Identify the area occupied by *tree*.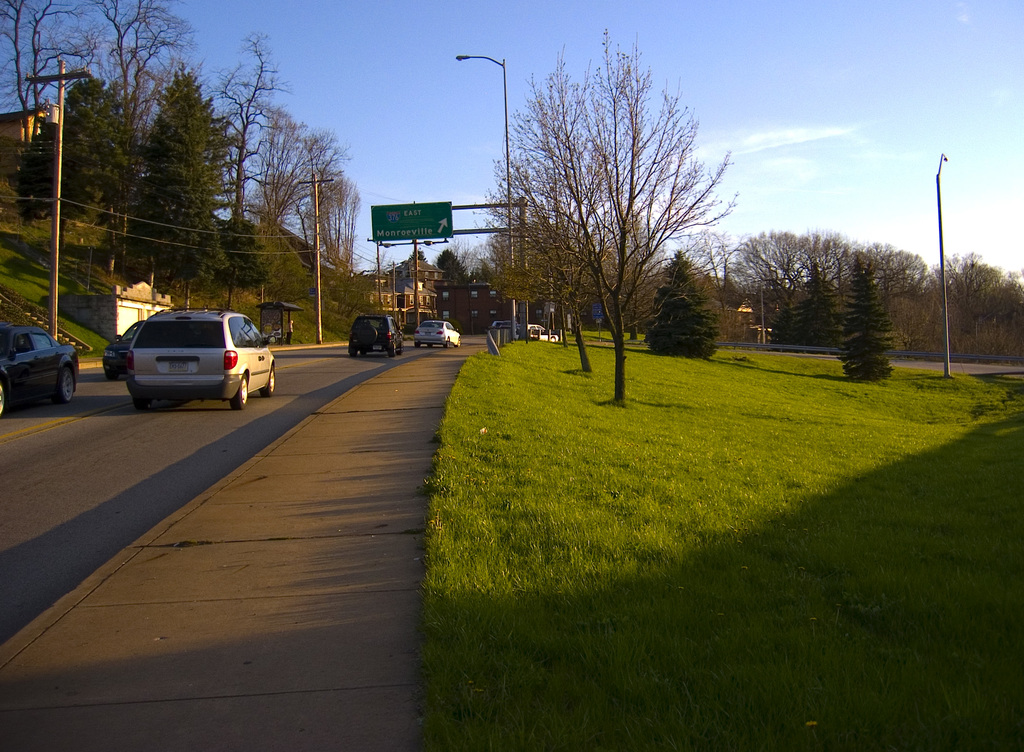
Area: BBox(474, 21, 736, 414).
